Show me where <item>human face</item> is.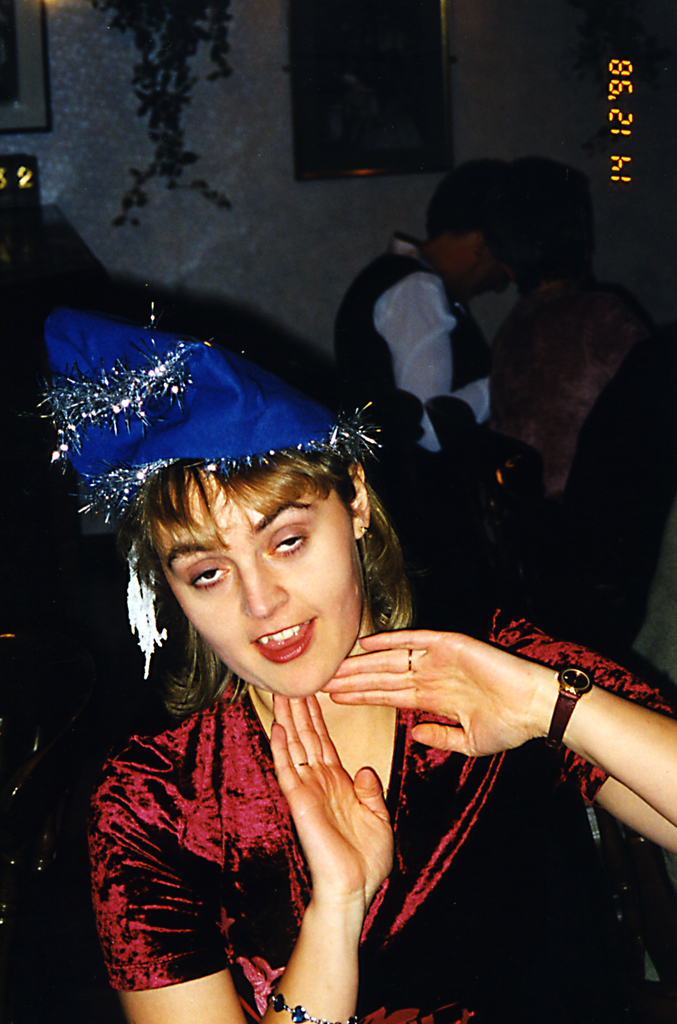
<item>human face</item> is at x1=464, y1=251, x2=506, y2=301.
